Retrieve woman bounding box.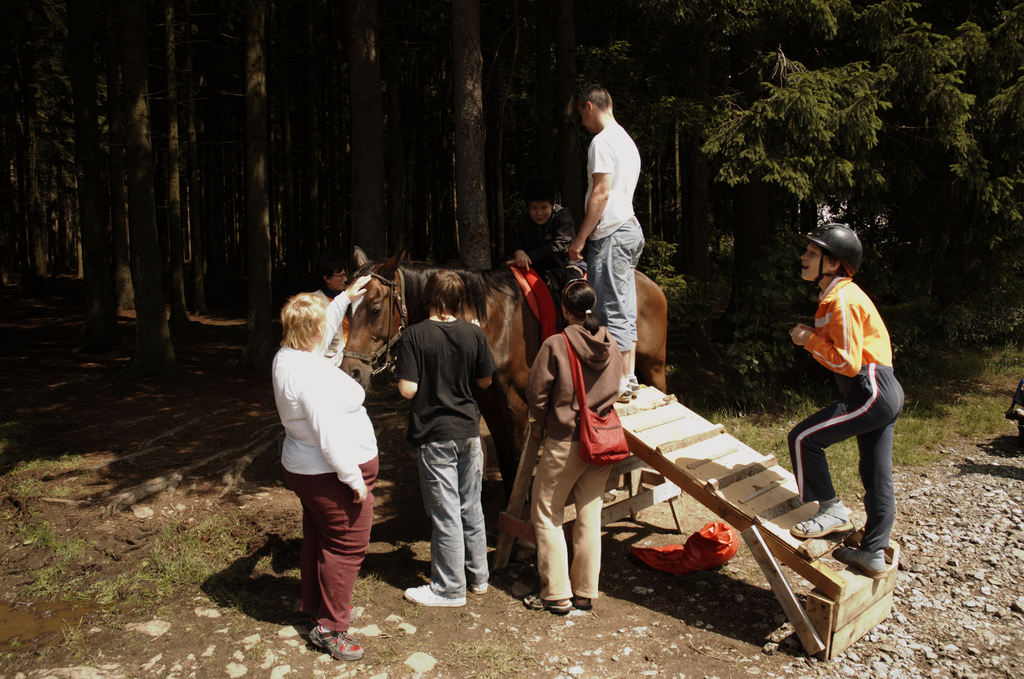
Bounding box: select_region(518, 276, 626, 614).
